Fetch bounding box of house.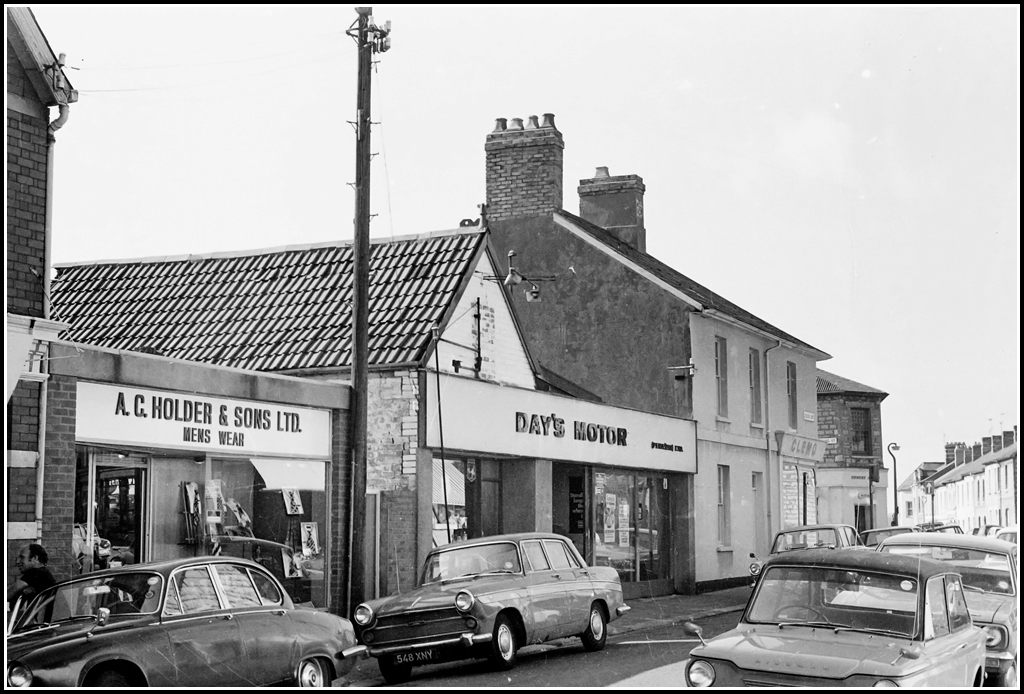
Bbox: (x1=3, y1=7, x2=62, y2=604).
